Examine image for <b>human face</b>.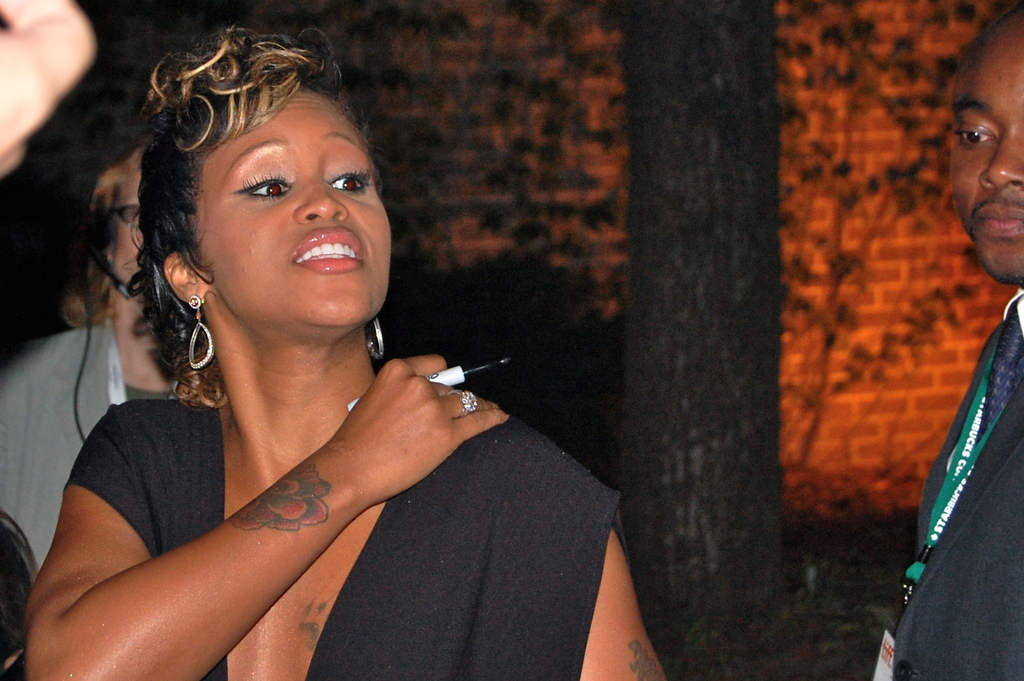
Examination result: bbox=(949, 27, 1023, 277).
